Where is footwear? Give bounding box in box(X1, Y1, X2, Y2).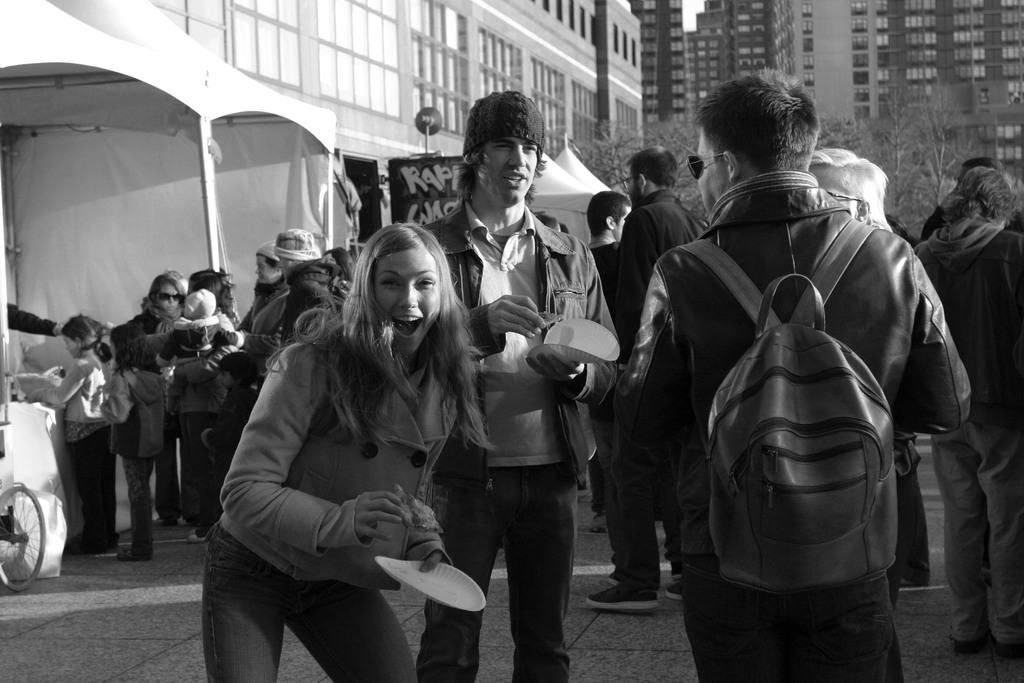
box(174, 517, 189, 526).
